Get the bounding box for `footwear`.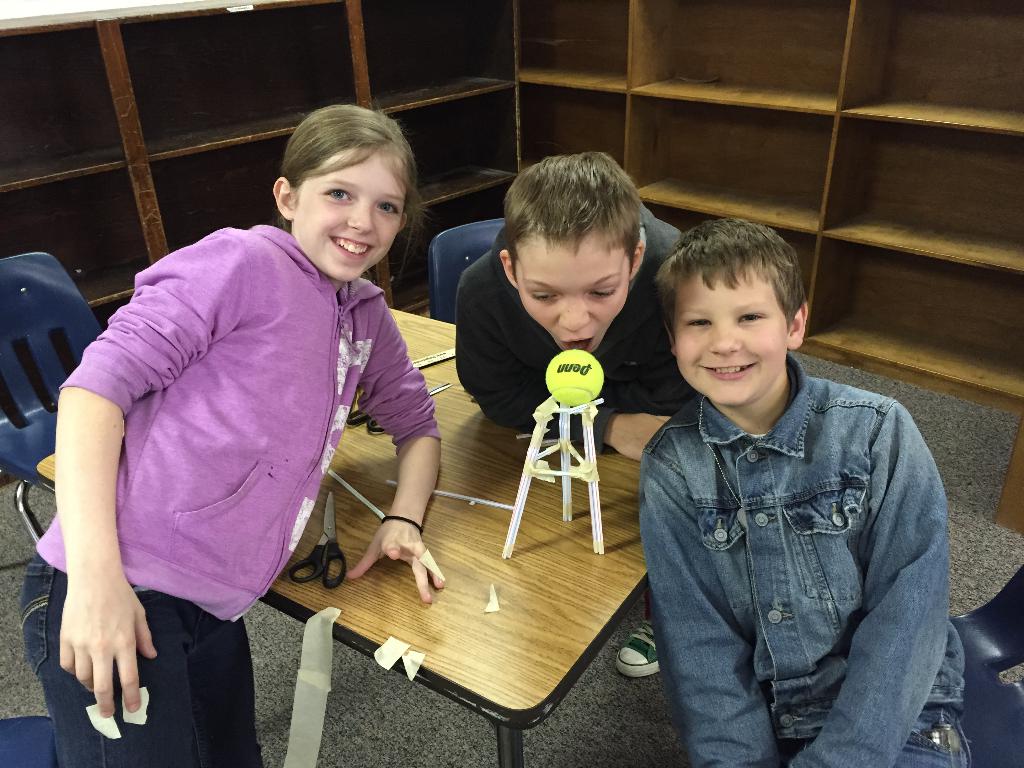
pyautogui.locateOnScreen(612, 614, 664, 680).
